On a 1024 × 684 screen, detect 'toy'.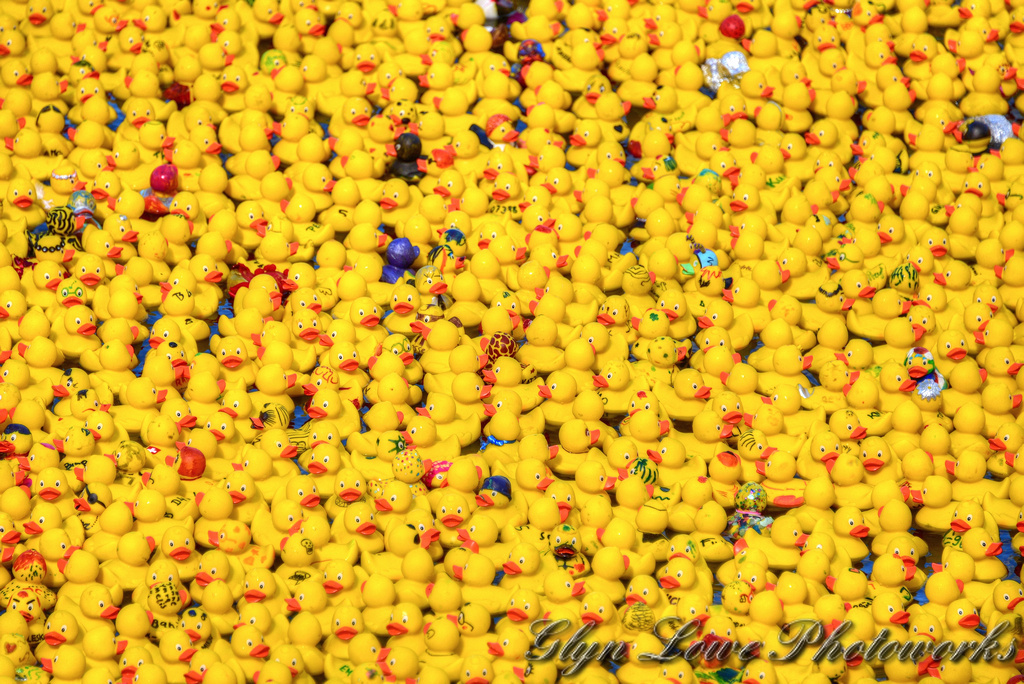
(x1=285, y1=138, x2=337, y2=182).
